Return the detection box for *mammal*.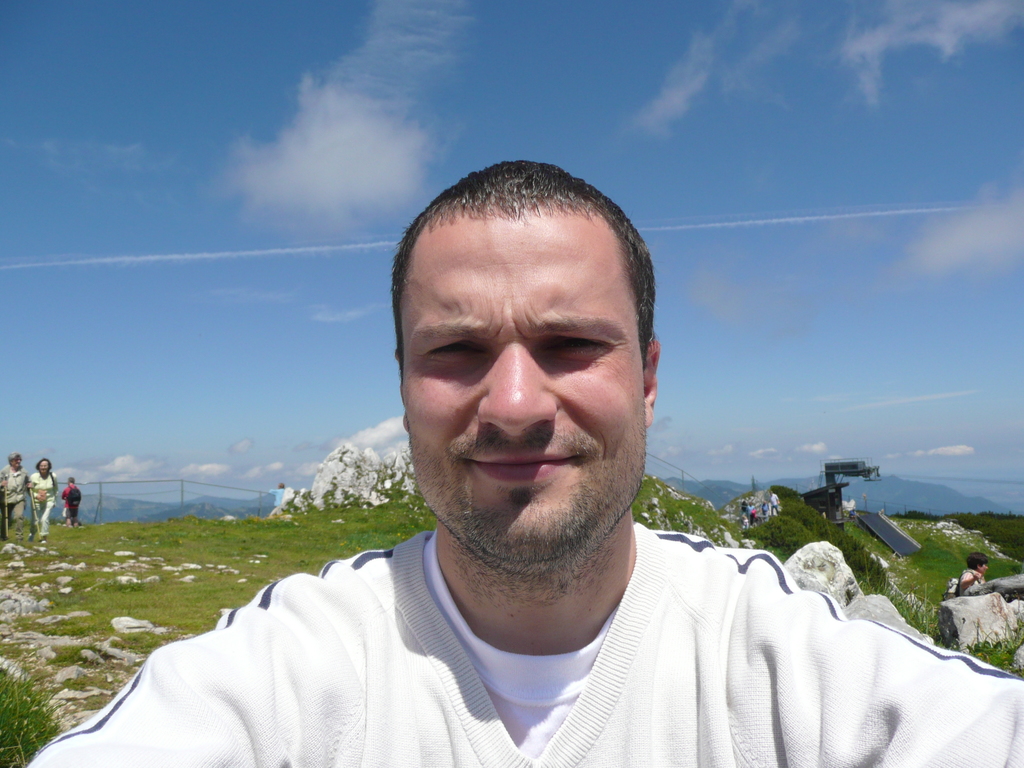
(769,490,779,516).
